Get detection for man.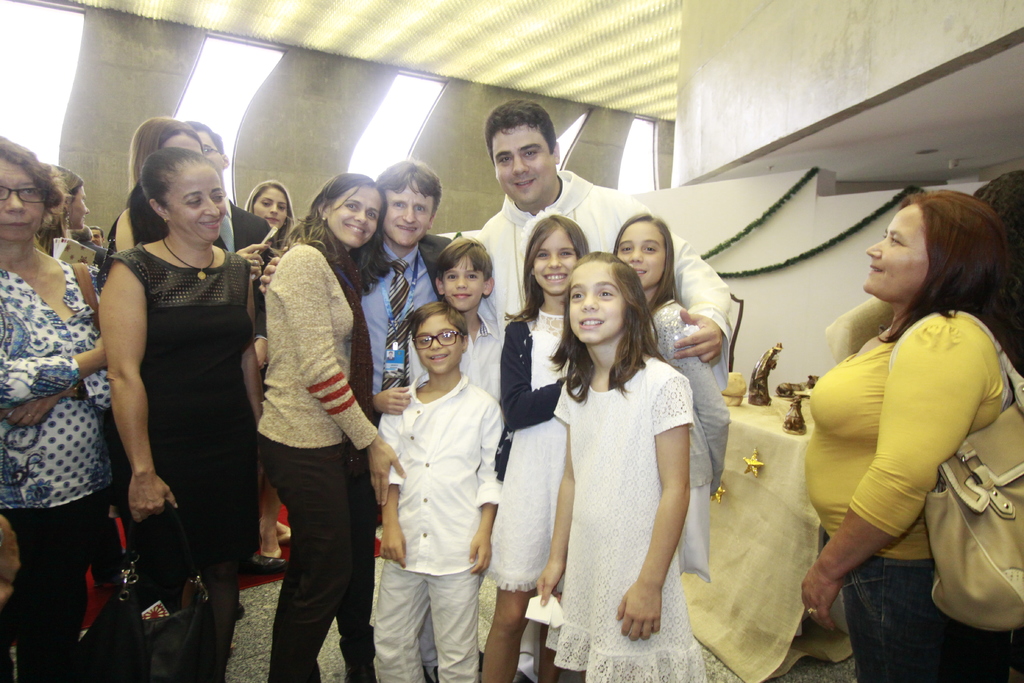
Detection: x1=479, y1=99, x2=730, y2=682.
